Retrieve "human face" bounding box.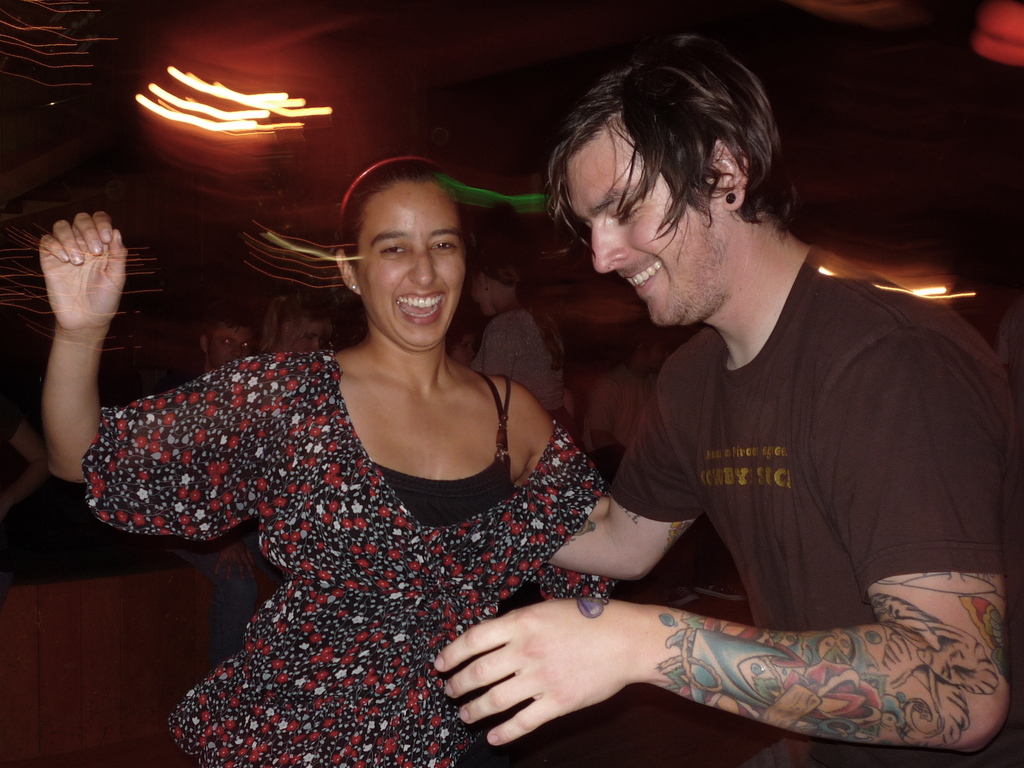
Bounding box: {"left": 355, "top": 189, "right": 461, "bottom": 349}.
